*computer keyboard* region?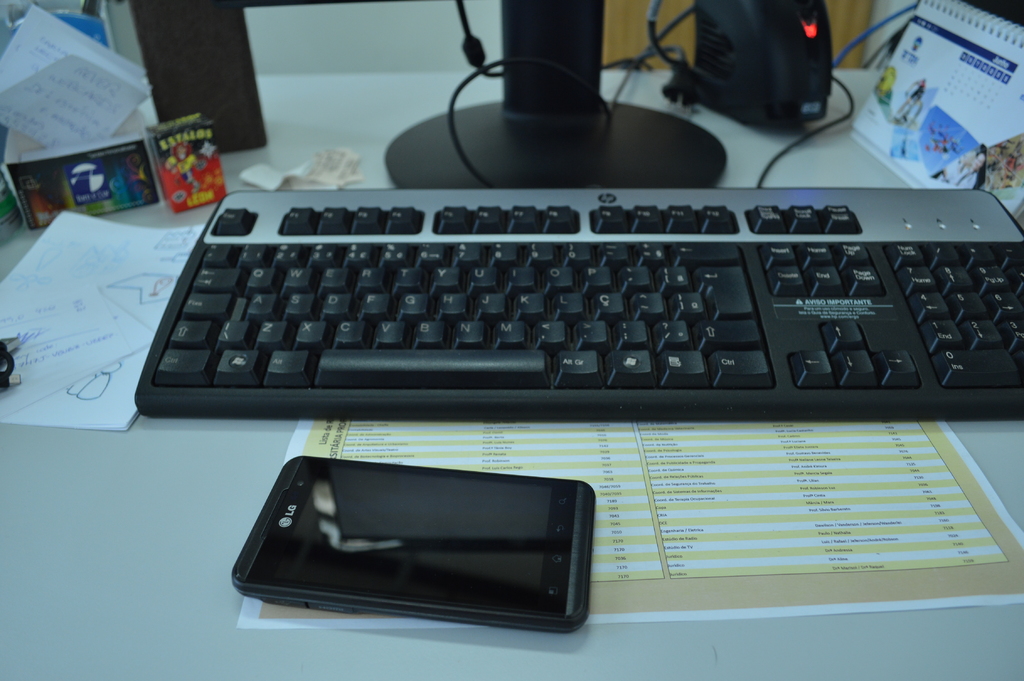
132, 181, 1023, 425
